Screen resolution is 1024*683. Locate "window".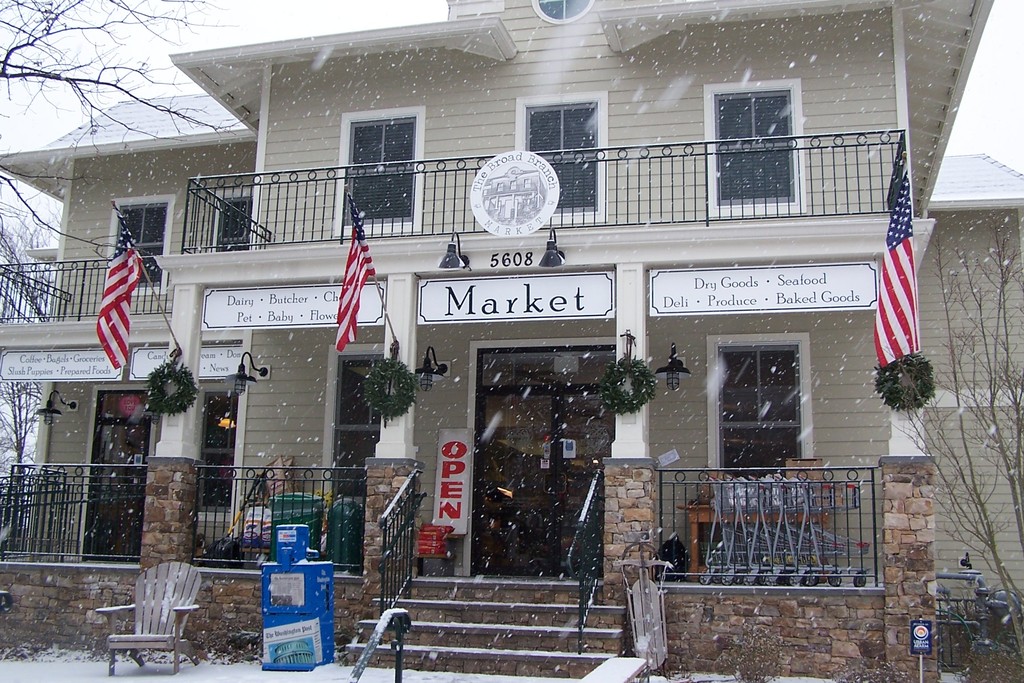
(345, 115, 414, 224).
